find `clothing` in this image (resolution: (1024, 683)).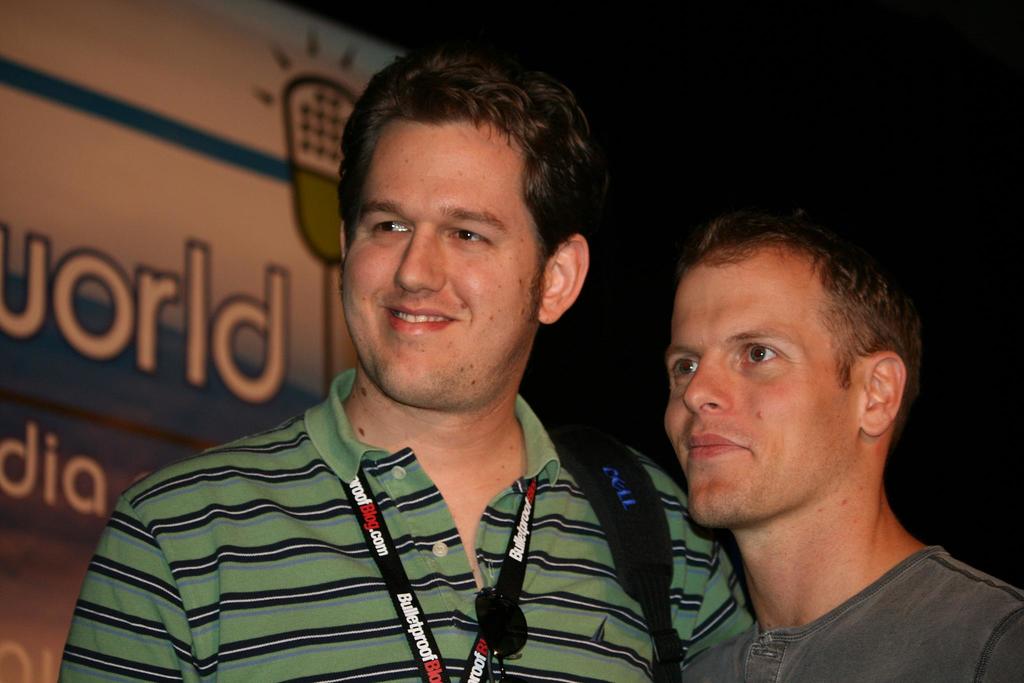
<bbox>54, 379, 708, 666</bbox>.
